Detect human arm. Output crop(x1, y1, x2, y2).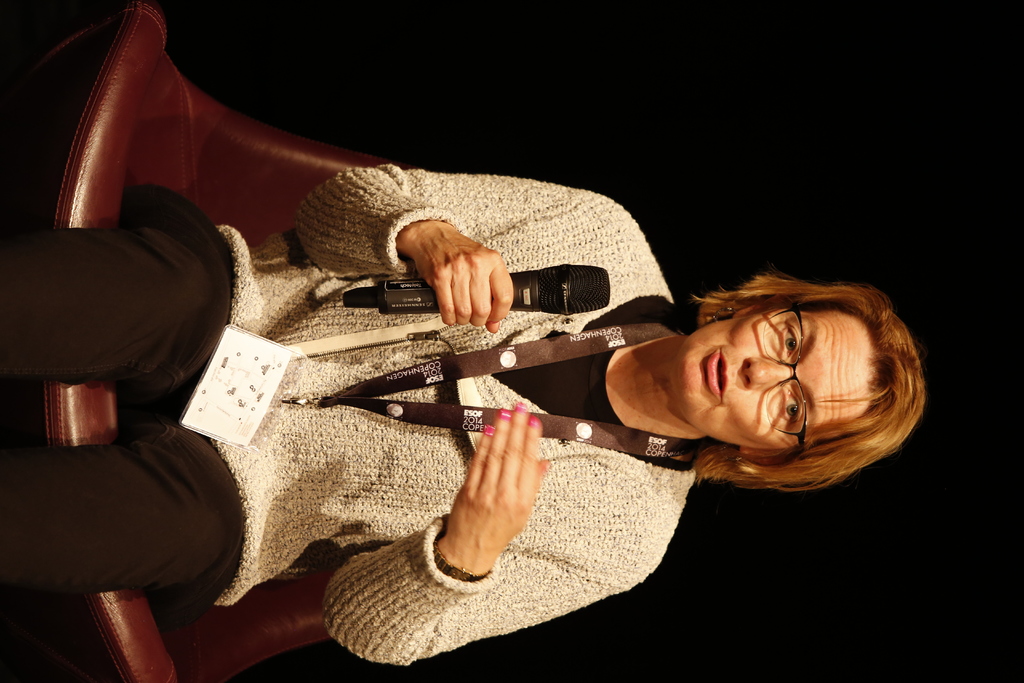
crop(336, 386, 676, 660).
